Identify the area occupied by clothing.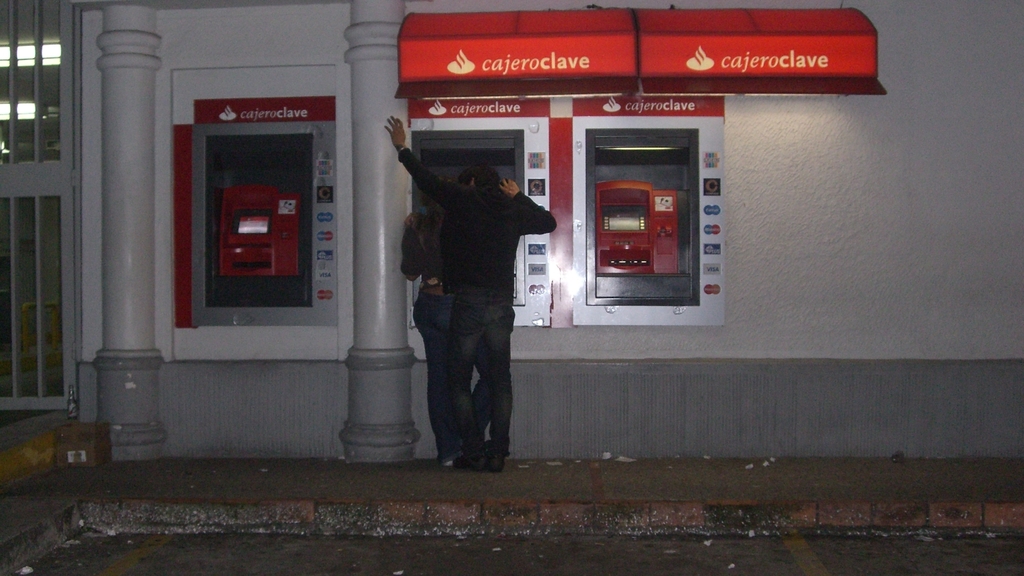
Area: 399:149:555:457.
